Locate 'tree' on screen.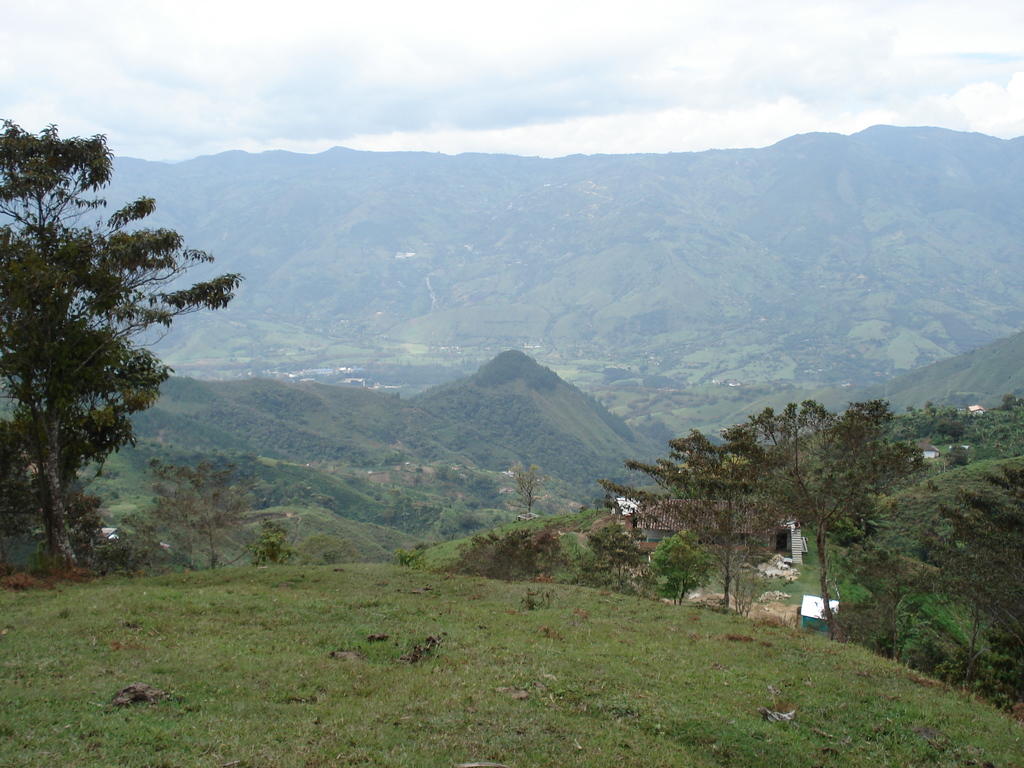
On screen at x1=0 y1=116 x2=248 y2=578.
